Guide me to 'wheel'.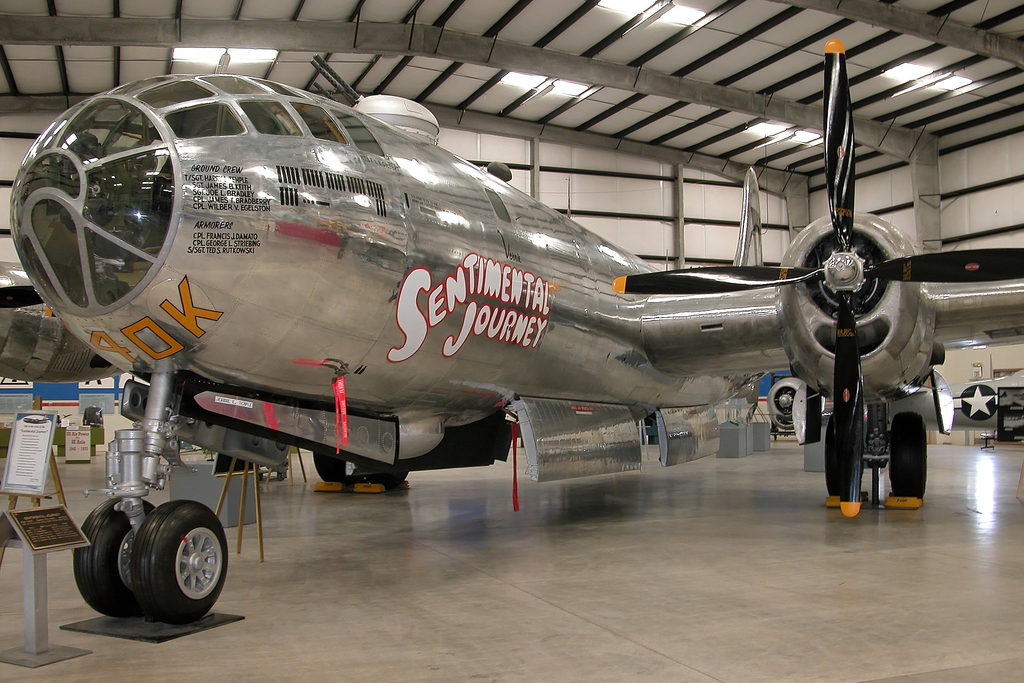
Guidance: region(74, 495, 154, 616).
